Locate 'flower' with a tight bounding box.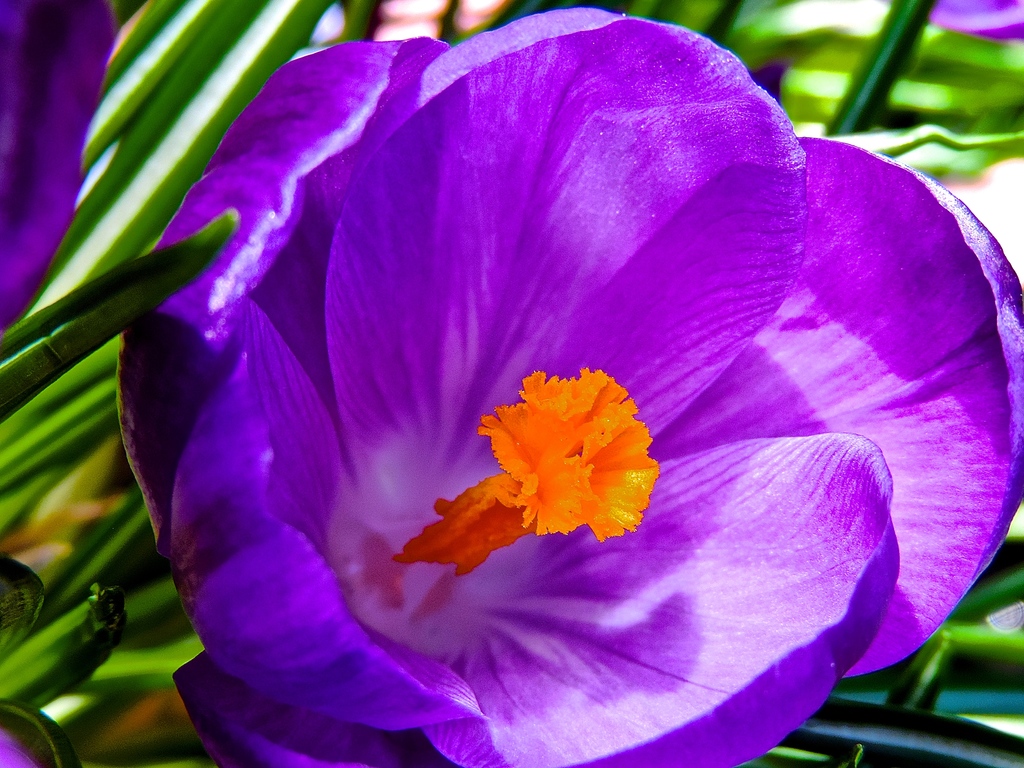
rect(0, 558, 127, 767).
